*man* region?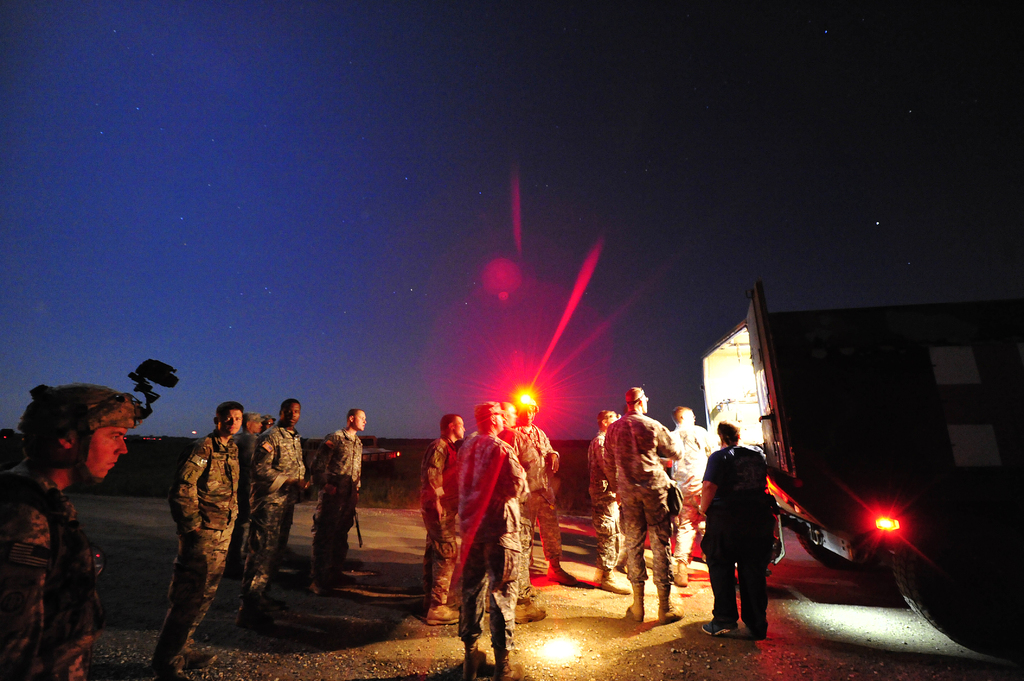
(250,399,308,617)
